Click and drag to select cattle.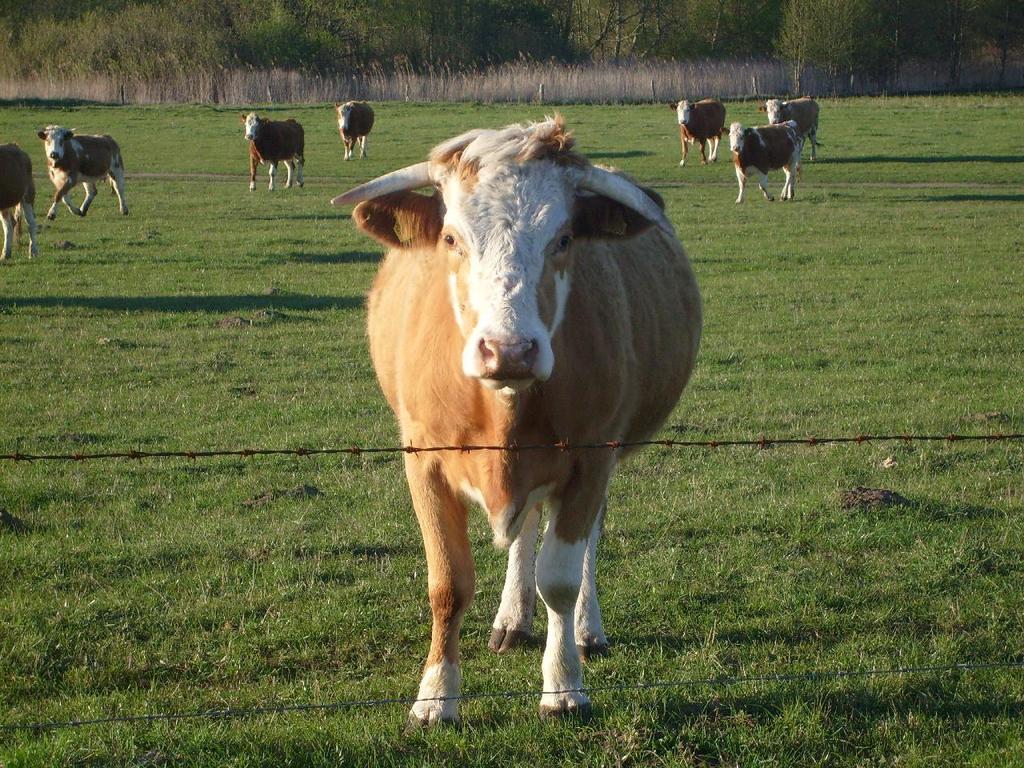
Selection: left=42, top=127, right=127, bottom=218.
